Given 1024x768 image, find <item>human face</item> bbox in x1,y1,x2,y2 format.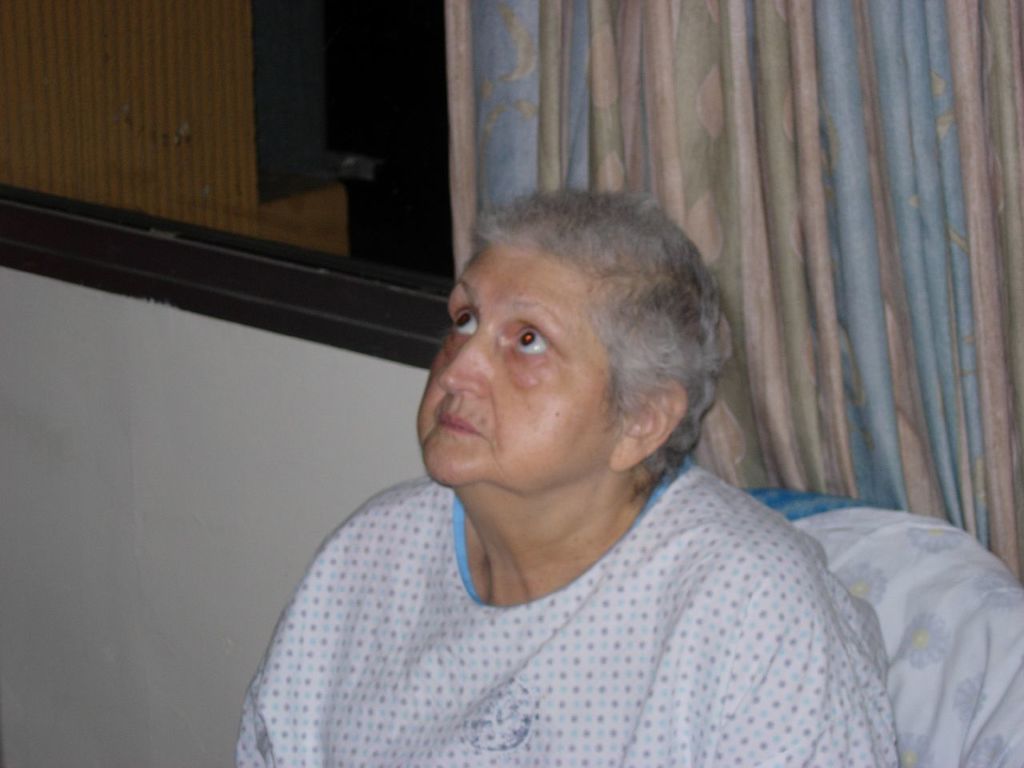
414,242,622,490.
